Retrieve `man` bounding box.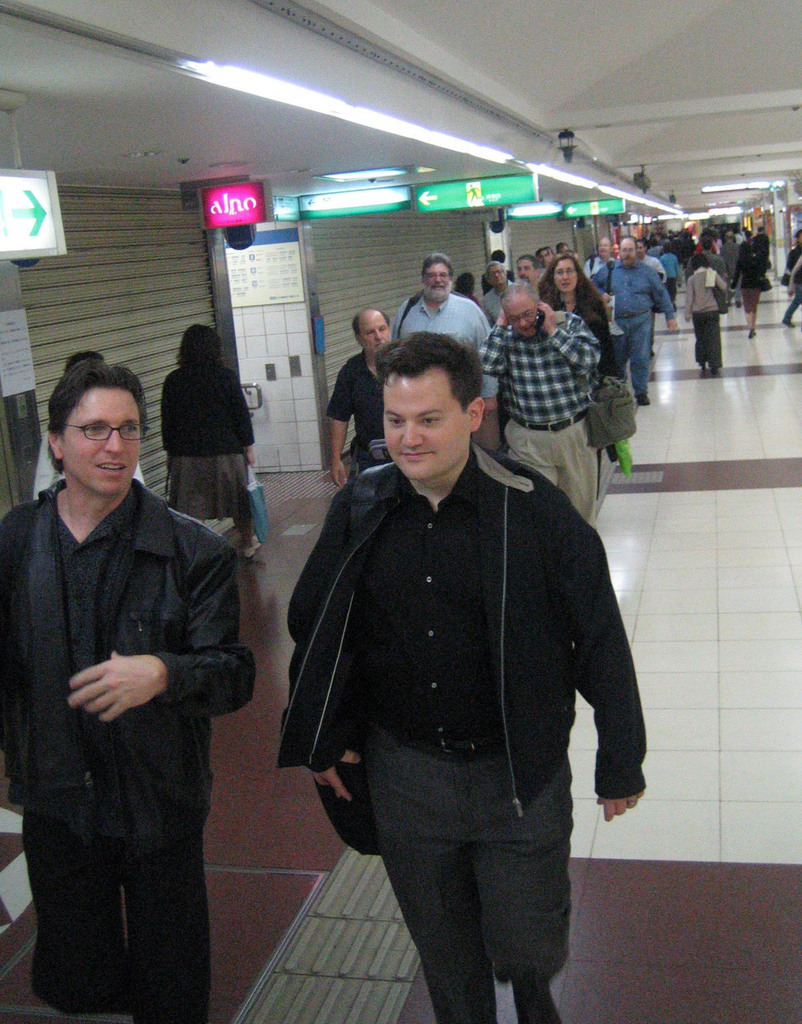
Bounding box: 481/277/605/527.
